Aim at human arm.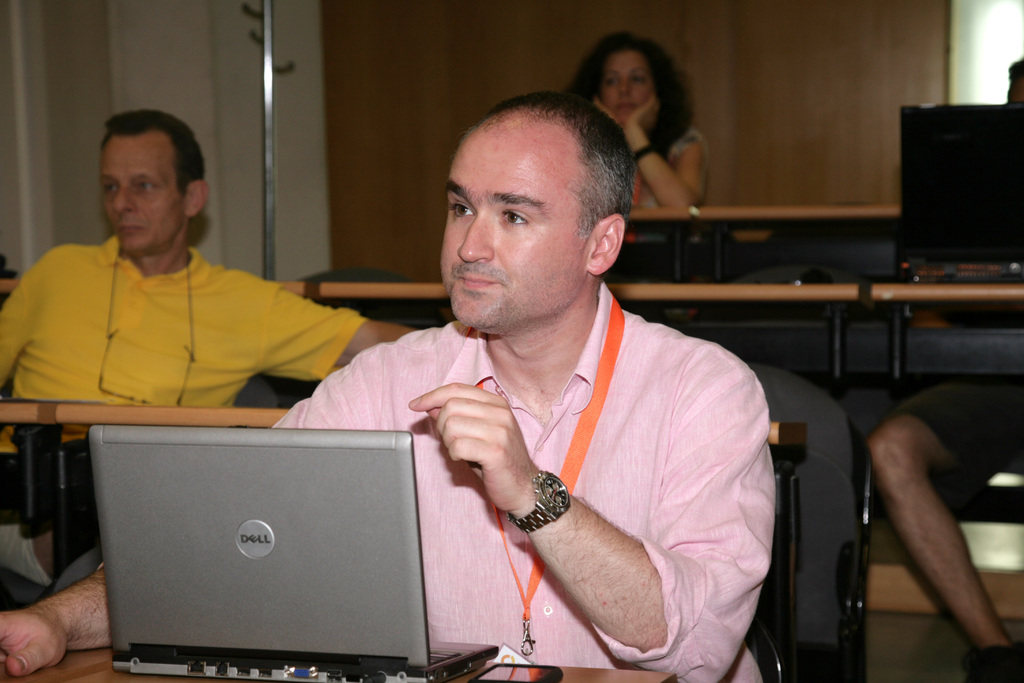
Aimed at 588 97 710 206.
